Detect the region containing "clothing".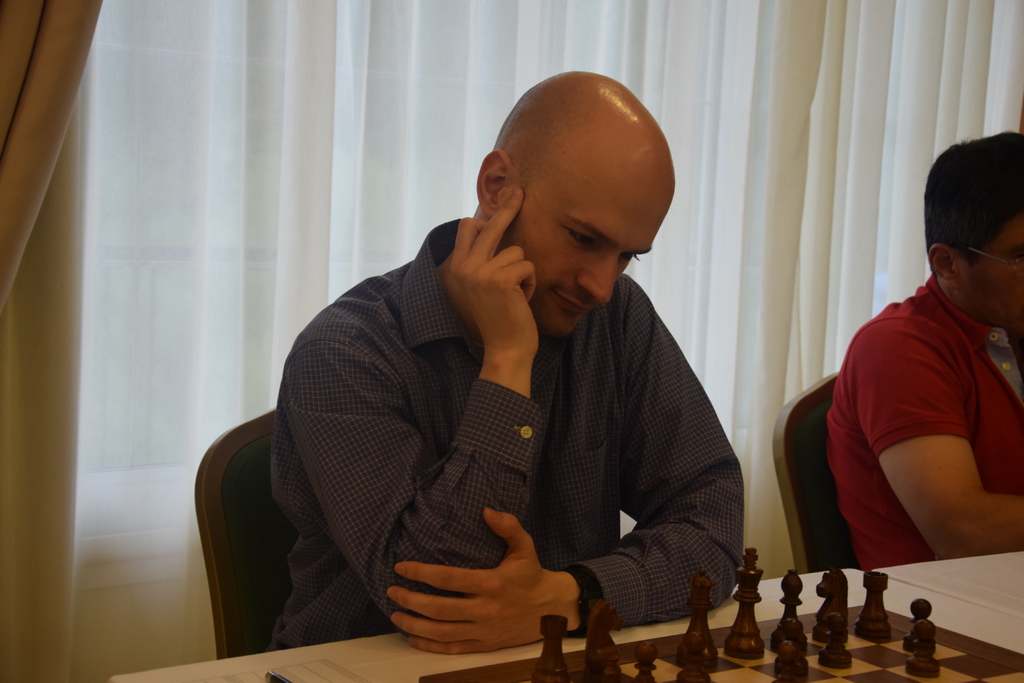
crop(824, 271, 1023, 566).
